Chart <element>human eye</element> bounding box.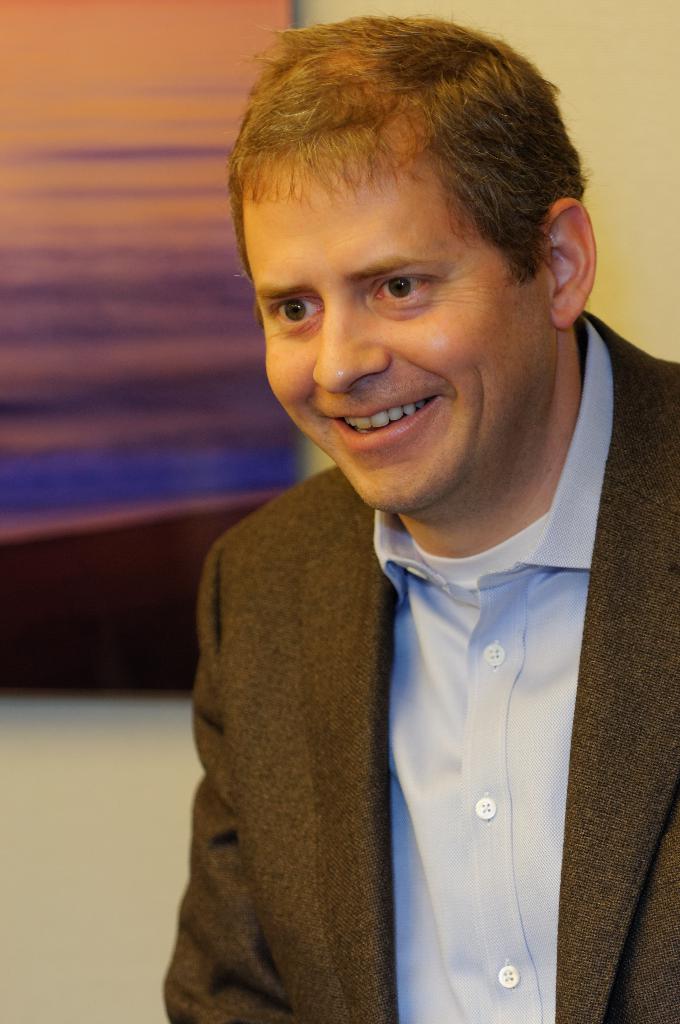
Charted: [left=353, top=266, right=467, bottom=312].
